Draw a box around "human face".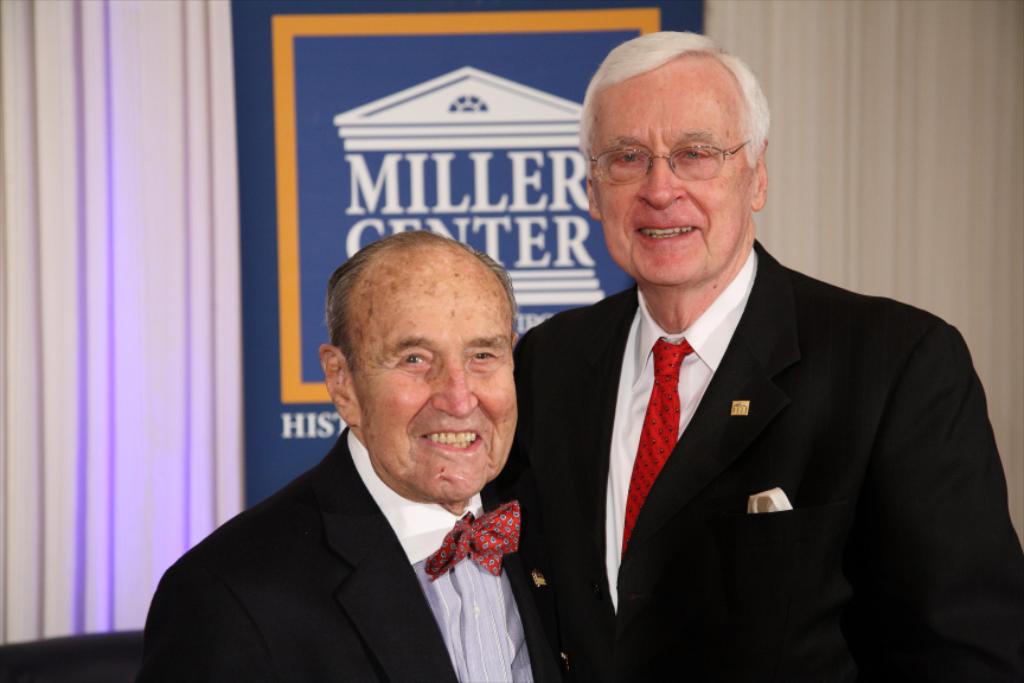
590:53:756:276.
